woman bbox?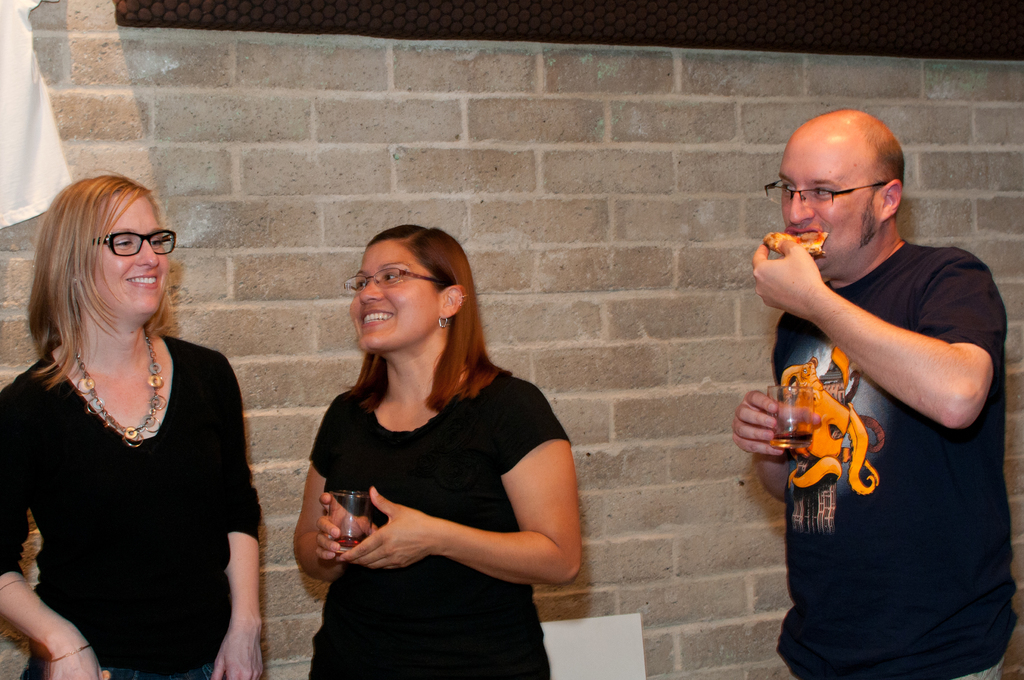
<region>0, 166, 268, 679</region>
